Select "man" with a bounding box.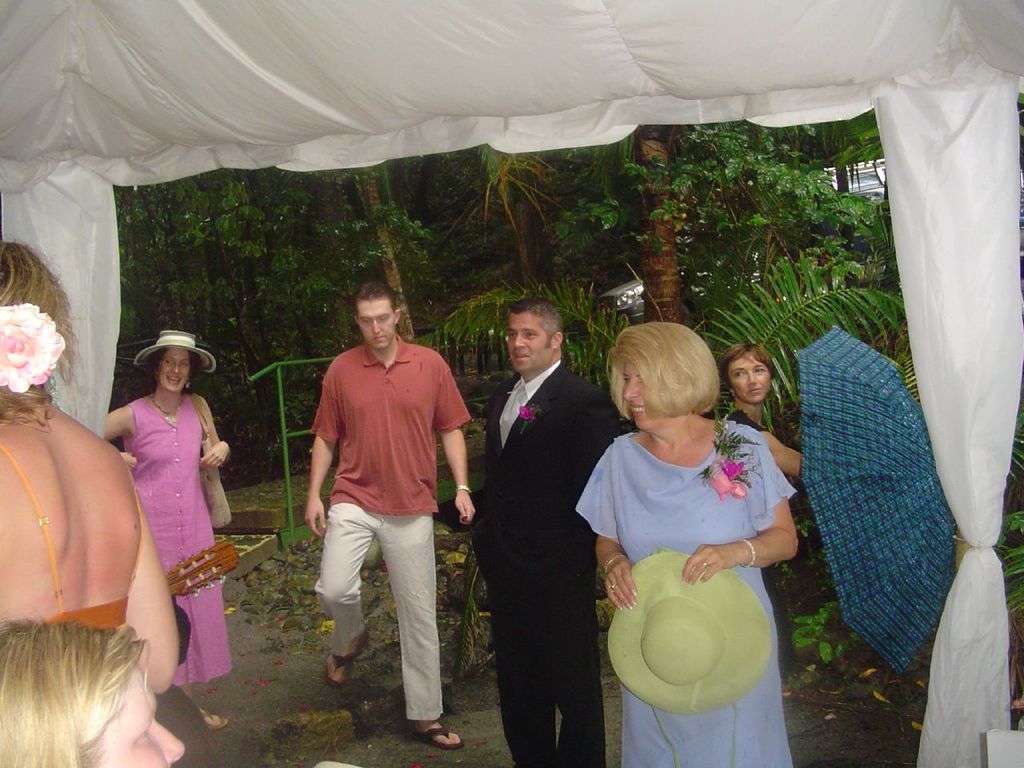
{"left": 486, "top": 301, "right": 618, "bottom": 767}.
